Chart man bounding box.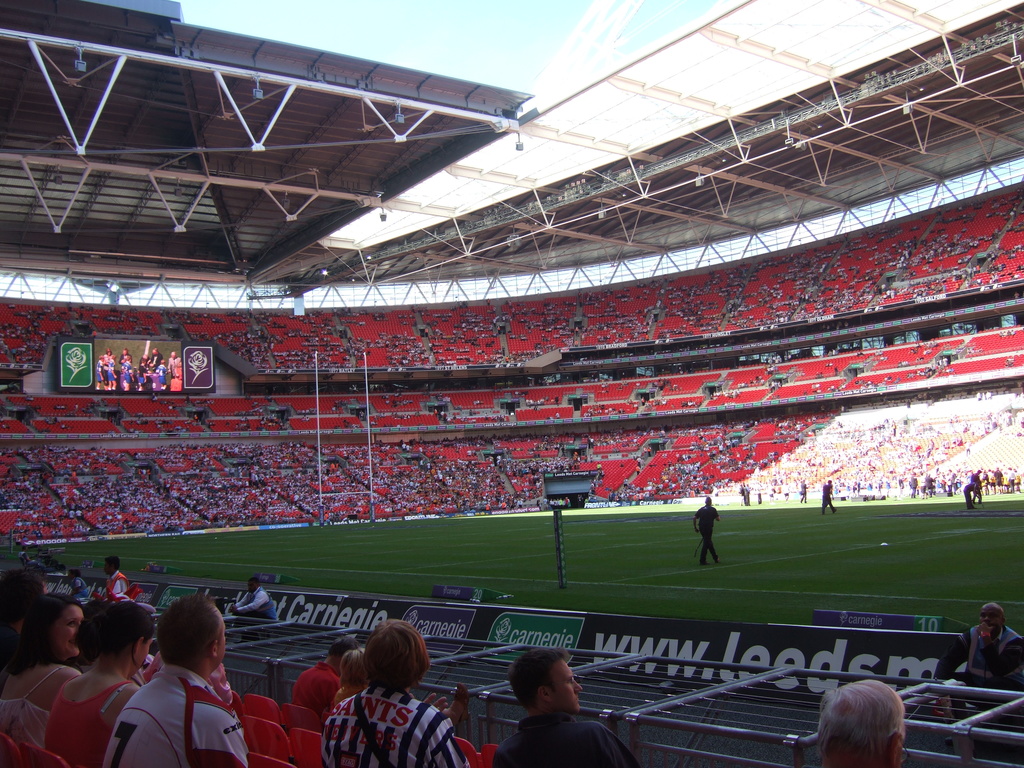
Charted: [left=292, top=637, right=365, bottom=722].
